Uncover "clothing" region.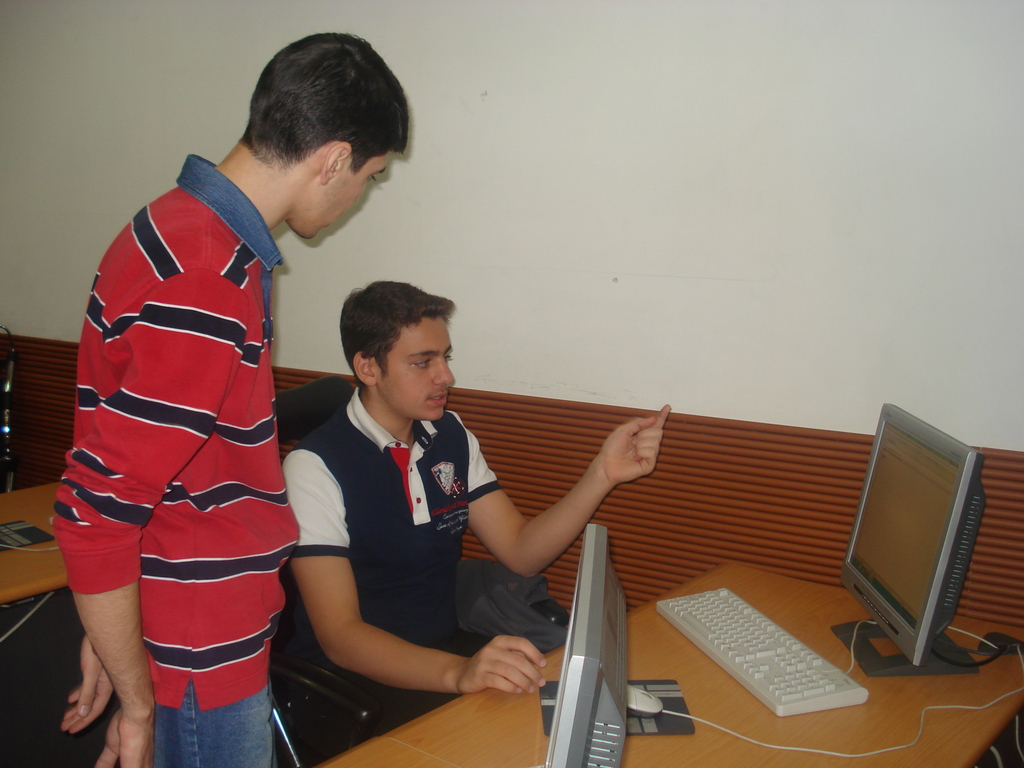
Uncovered: bbox=[58, 179, 319, 717].
